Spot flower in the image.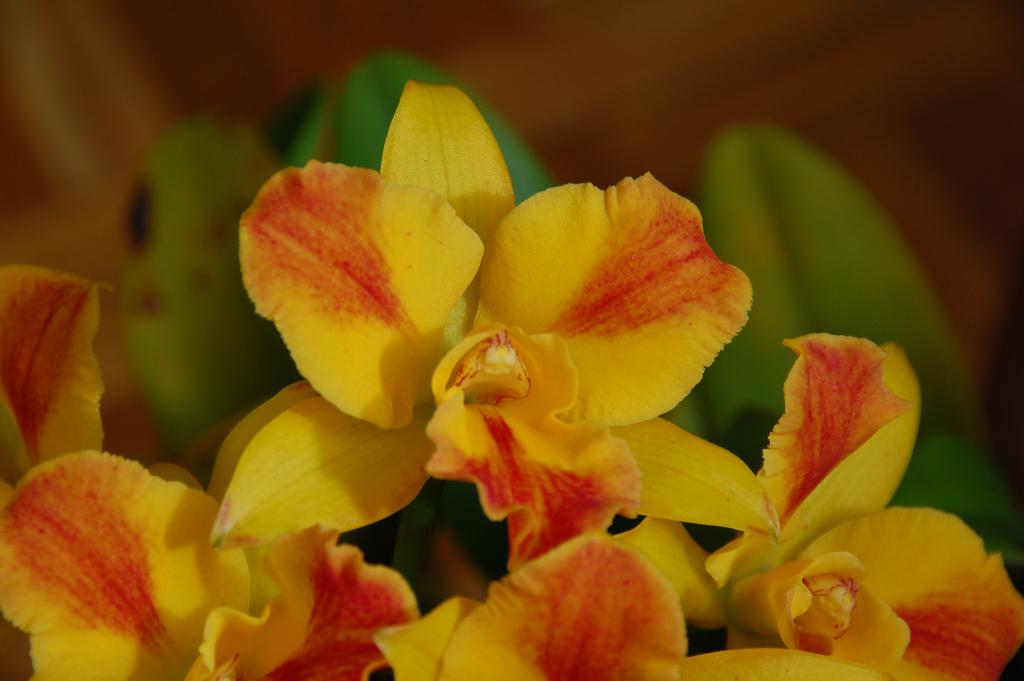
flower found at (x1=214, y1=76, x2=769, y2=577).
